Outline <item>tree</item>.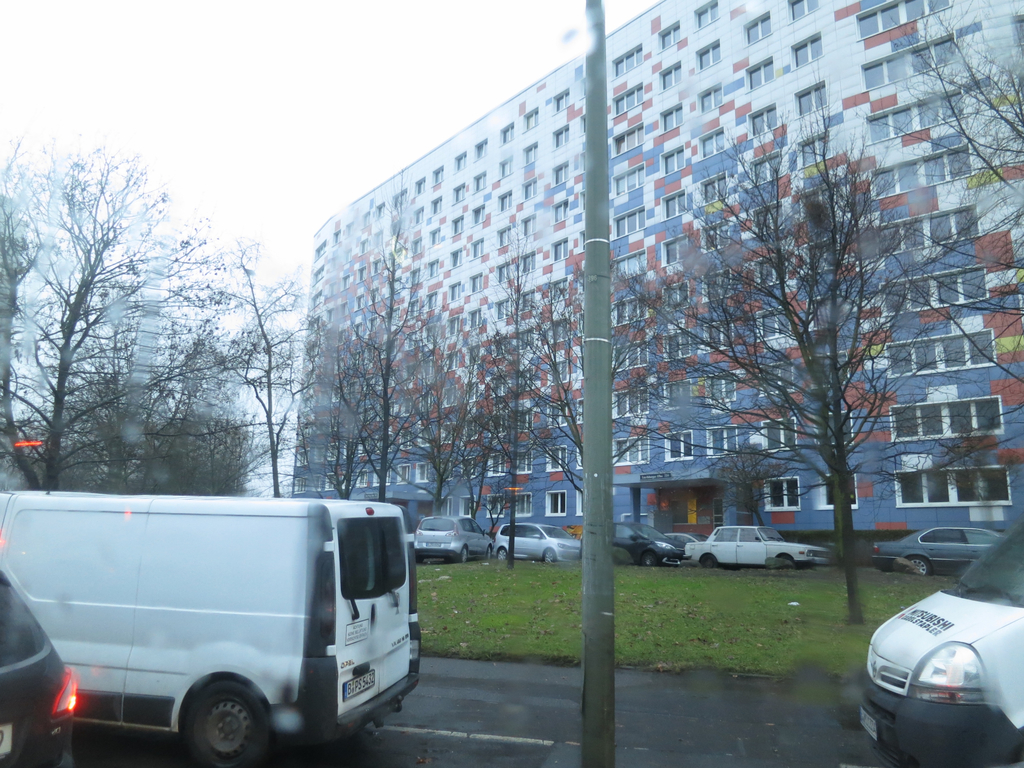
Outline: bbox=(884, 0, 1023, 468).
